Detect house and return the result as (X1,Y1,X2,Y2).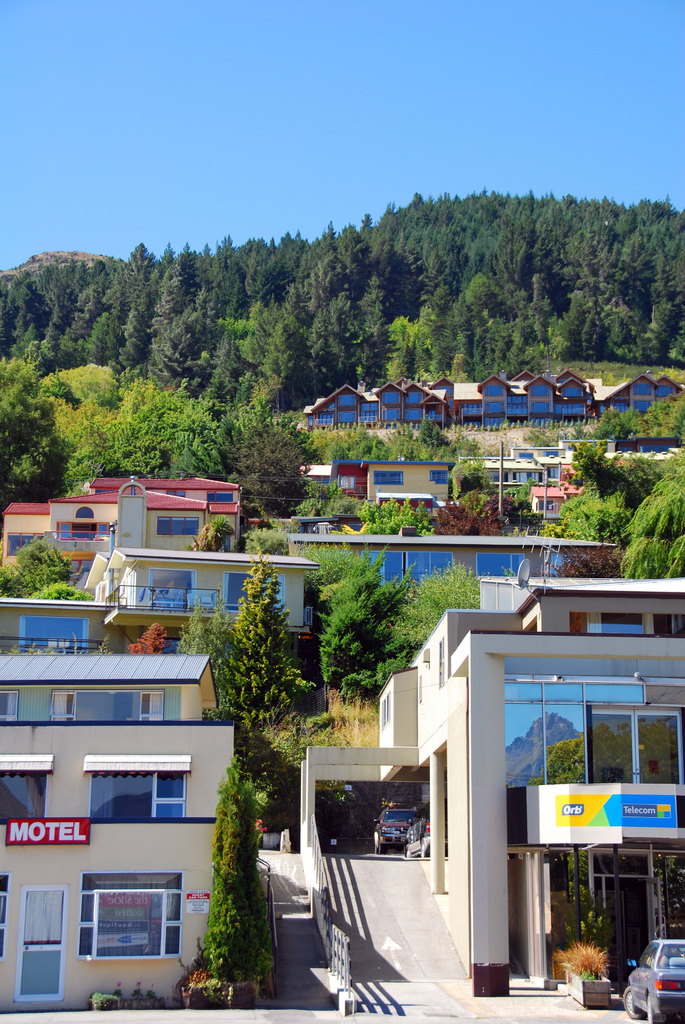
(377,570,684,996).
